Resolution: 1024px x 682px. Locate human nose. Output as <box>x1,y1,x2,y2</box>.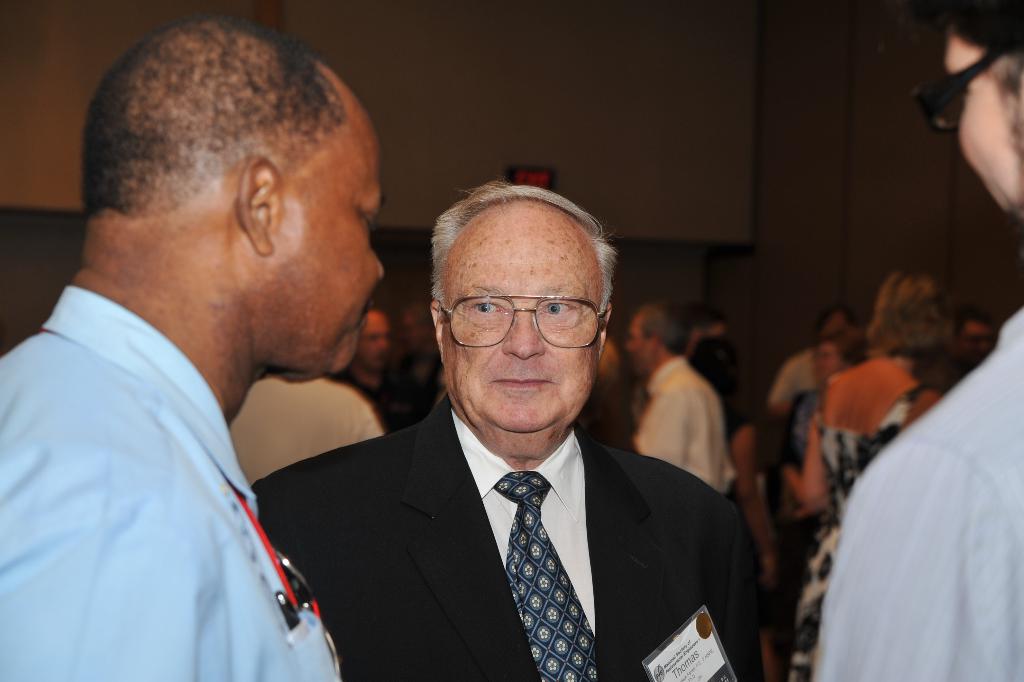
<box>503,313,545,357</box>.
